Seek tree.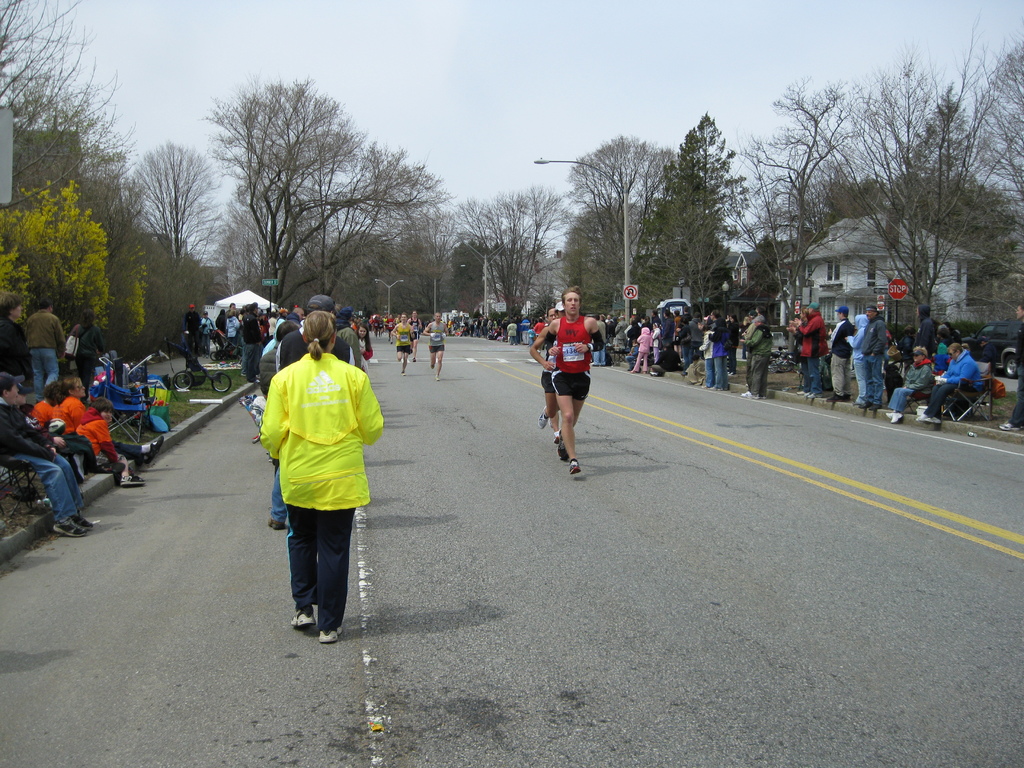
x1=0 y1=179 x2=170 y2=356.
